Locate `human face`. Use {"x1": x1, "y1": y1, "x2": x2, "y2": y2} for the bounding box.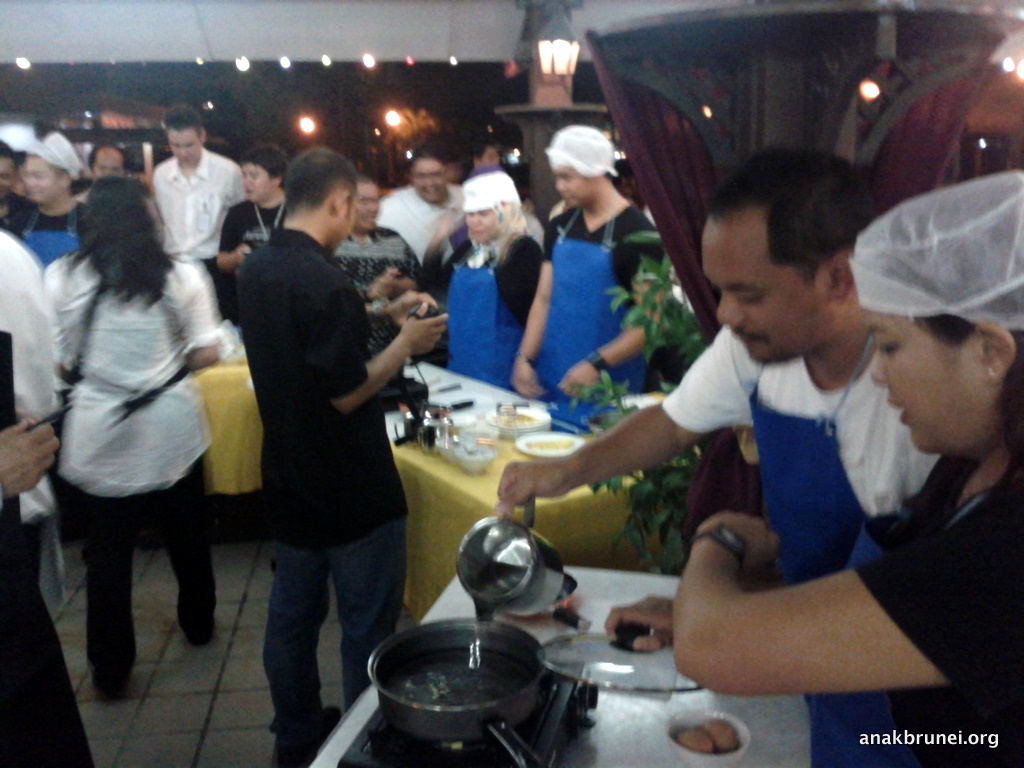
{"x1": 351, "y1": 181, "x2": 378, "y2": 235}.
